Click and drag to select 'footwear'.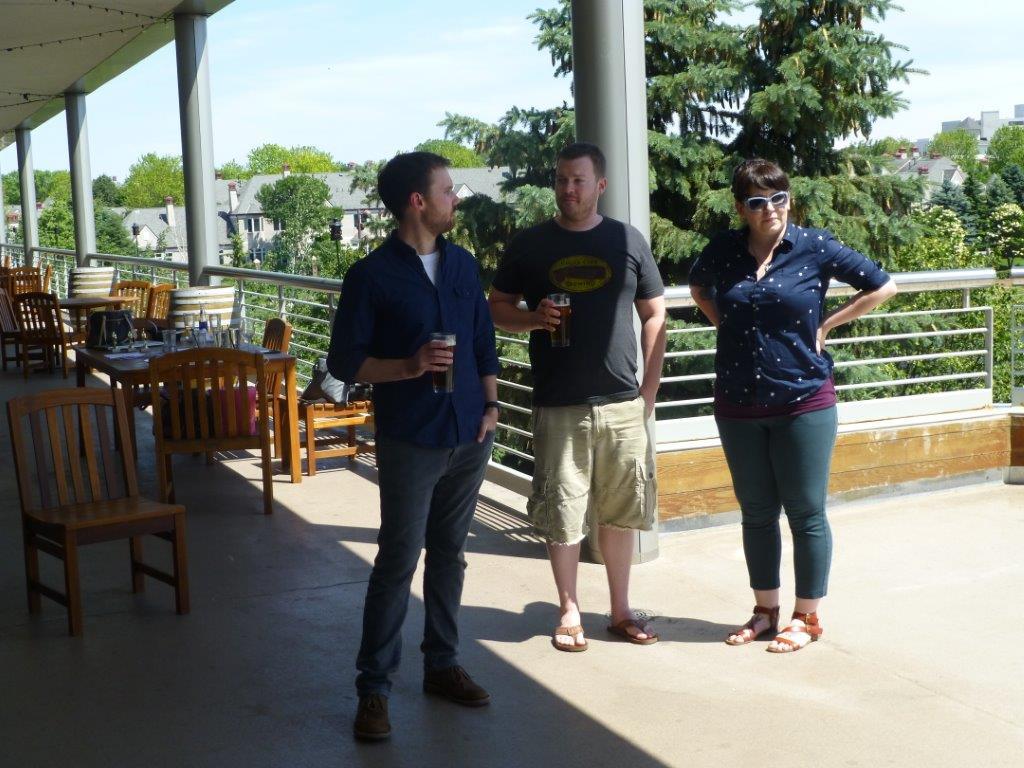
Selection: x1=724 y1=602 x2=779 y2=644.
